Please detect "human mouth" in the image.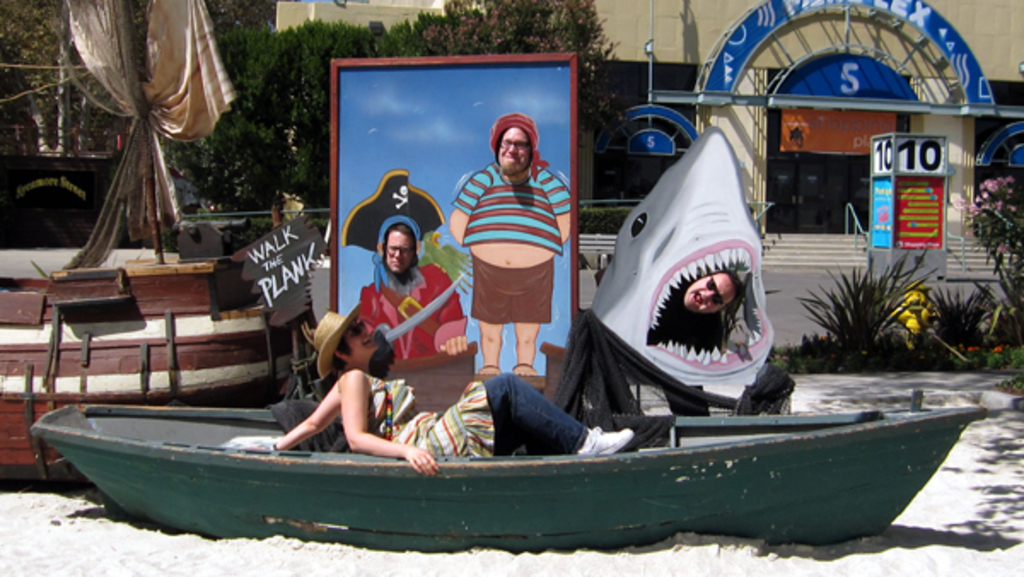
box=[695, 292, 698, 300].
